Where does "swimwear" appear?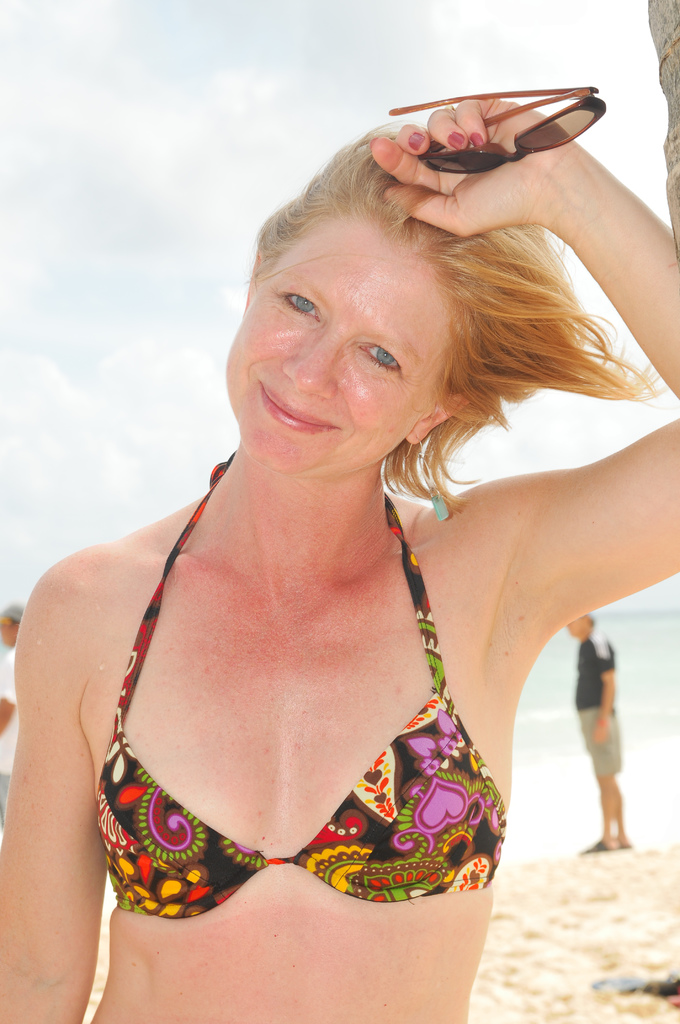
Appears at <box>574,628,624,777</box>.
